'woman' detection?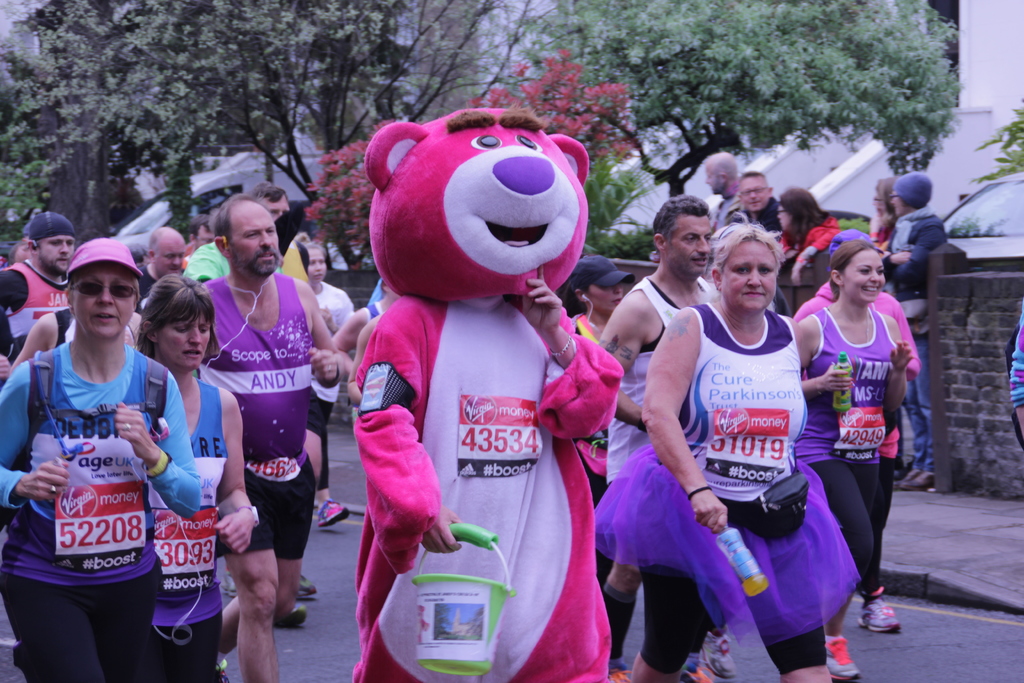
left=797, top=238, right=911, bottom=632
